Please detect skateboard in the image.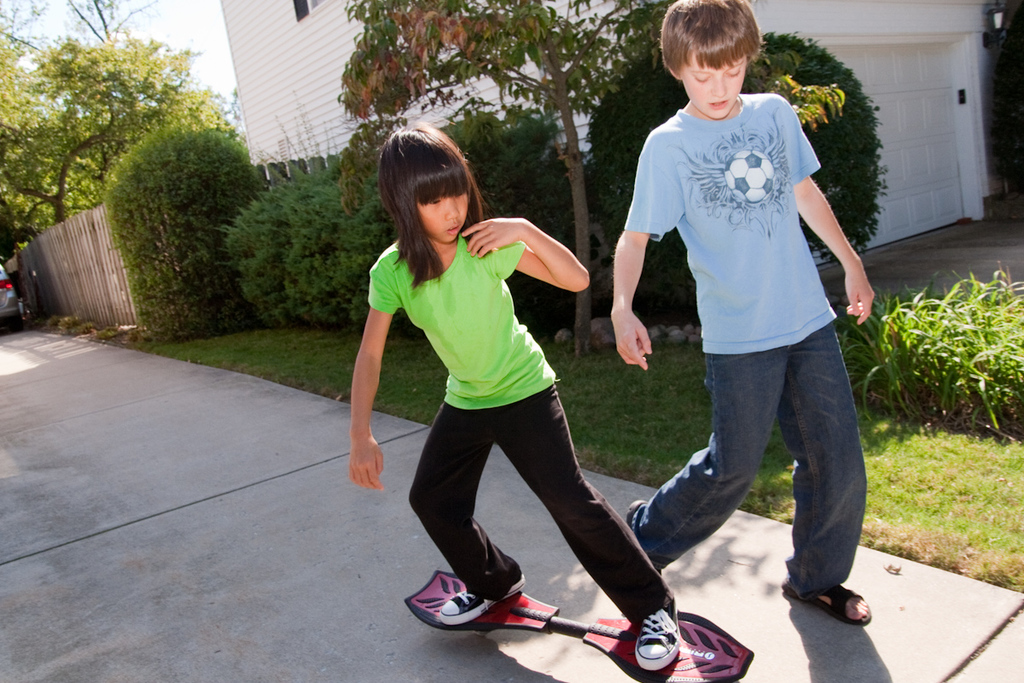
rect(403, 570, 751, 682).
